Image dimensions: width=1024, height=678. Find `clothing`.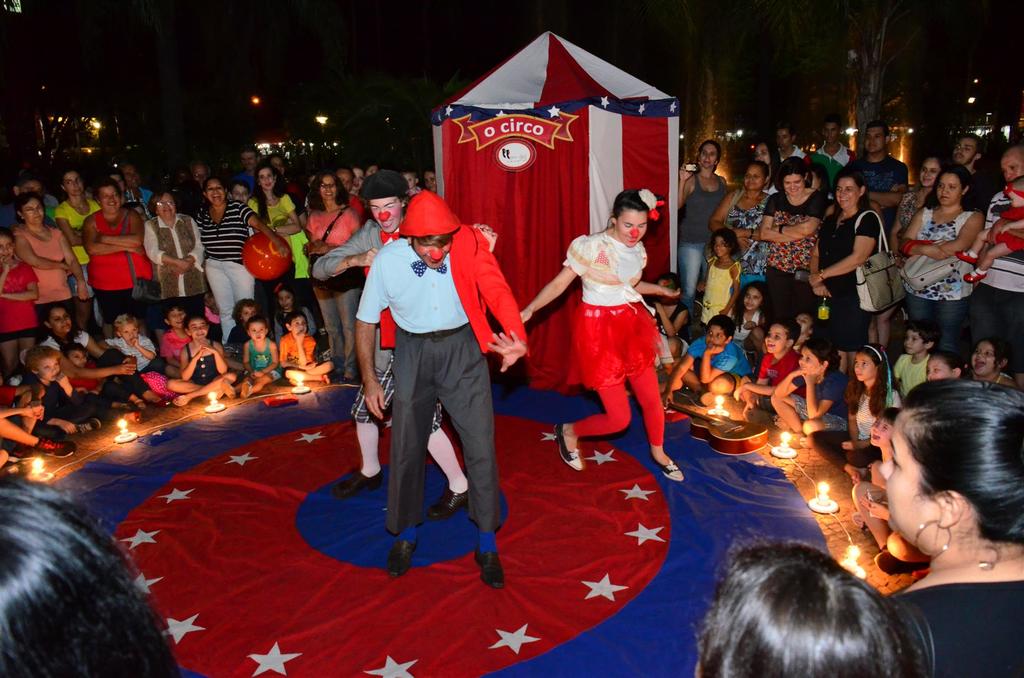
crop(90, 218, 154, 314).
